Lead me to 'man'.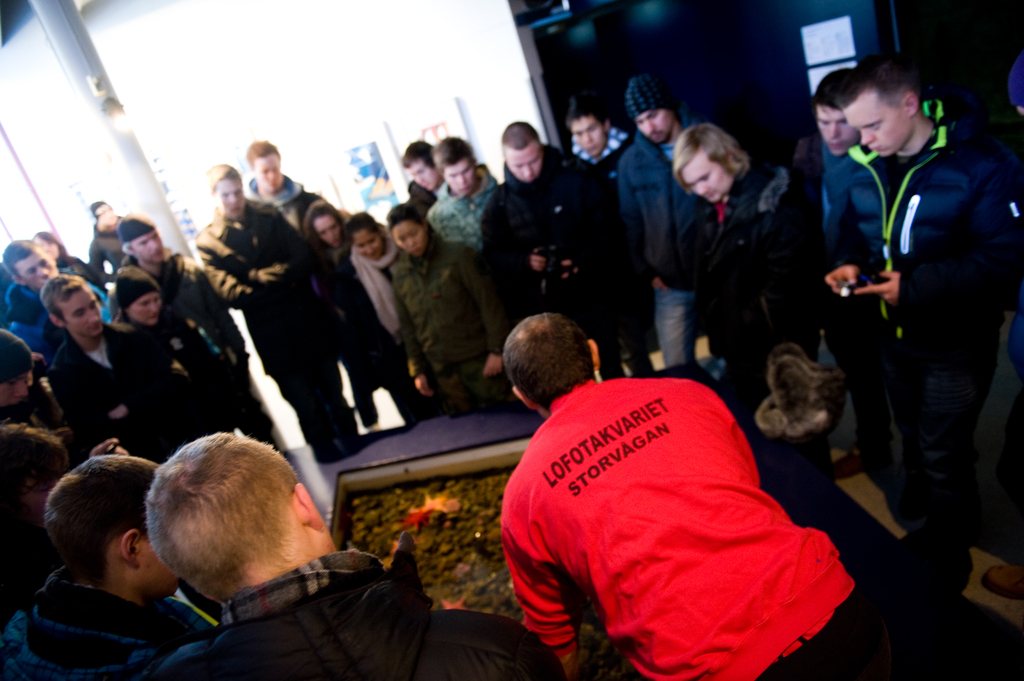
Lead to [1, 237, 111, 359].
